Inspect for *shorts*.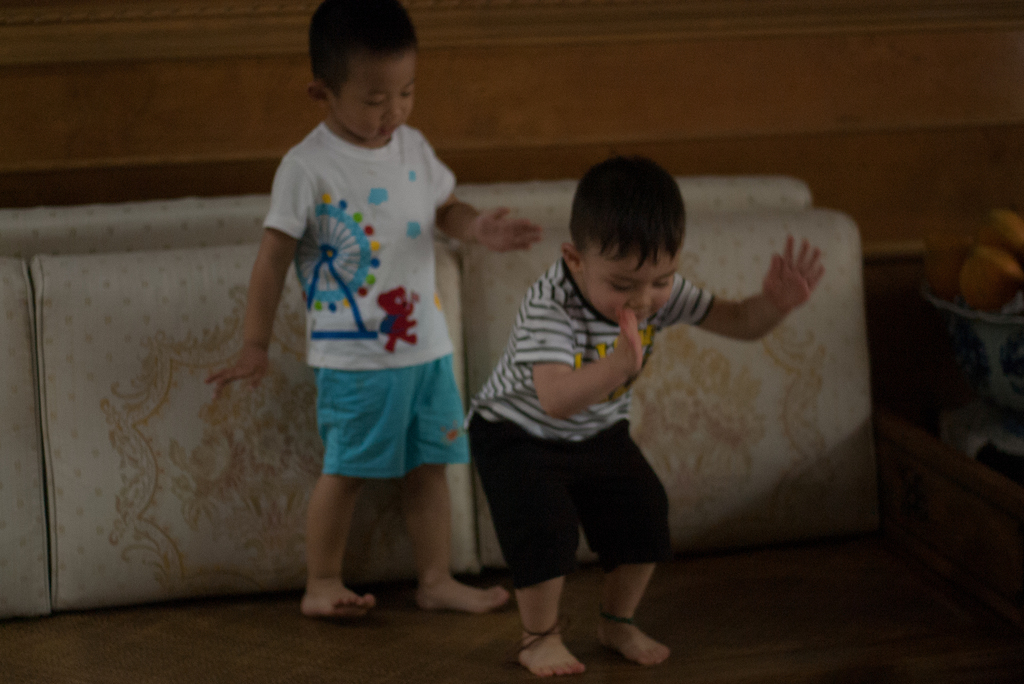
Inspection: <region>287, 376, 472, 491</region>.
